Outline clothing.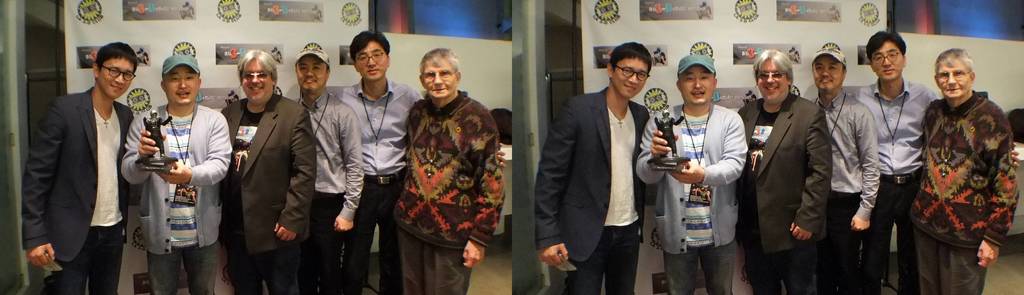
Outline: pyautogui.locateOnScreen(390, 93, 504, 294).
